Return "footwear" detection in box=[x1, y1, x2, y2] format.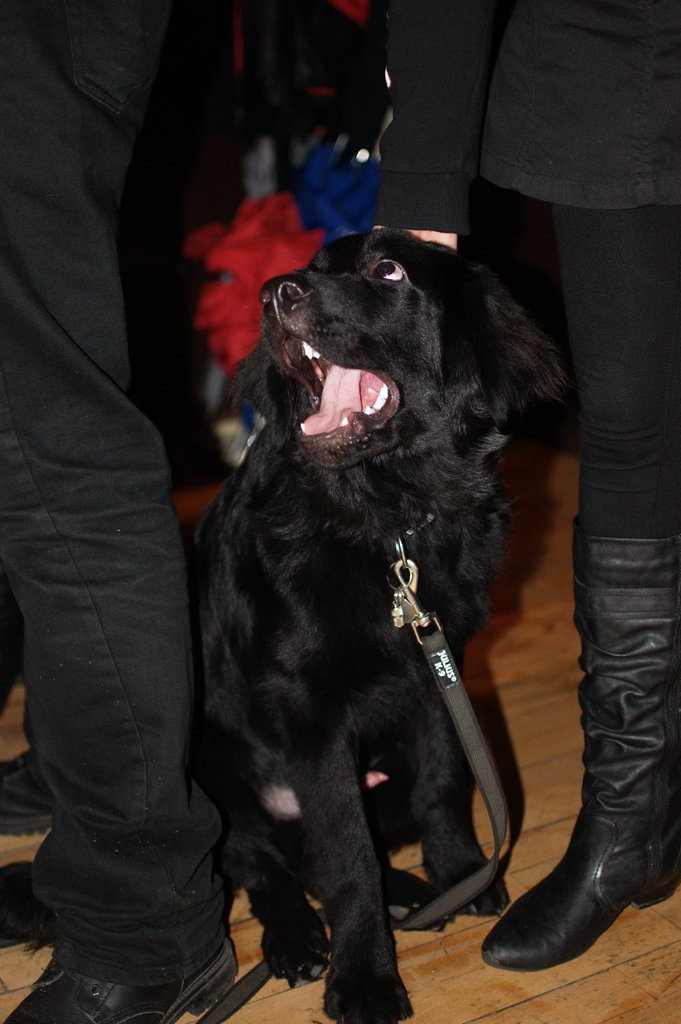
box=[499, 484, 676, 1004].
